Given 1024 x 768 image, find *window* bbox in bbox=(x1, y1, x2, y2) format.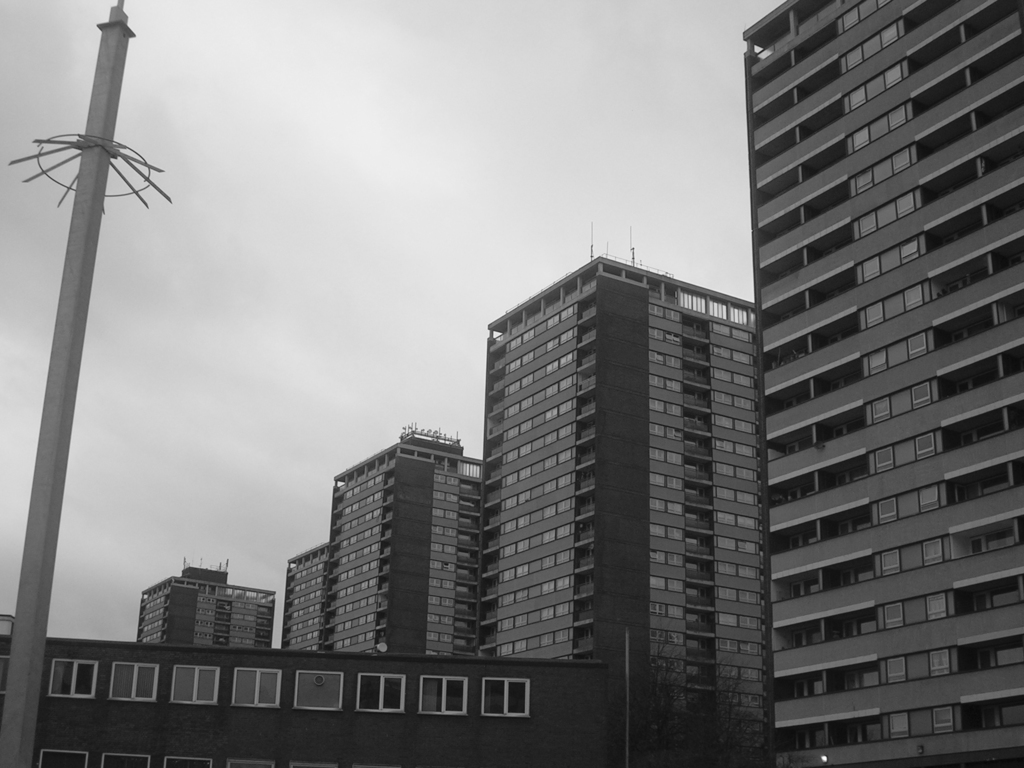
bbox=(423, 676, 465, 712).
